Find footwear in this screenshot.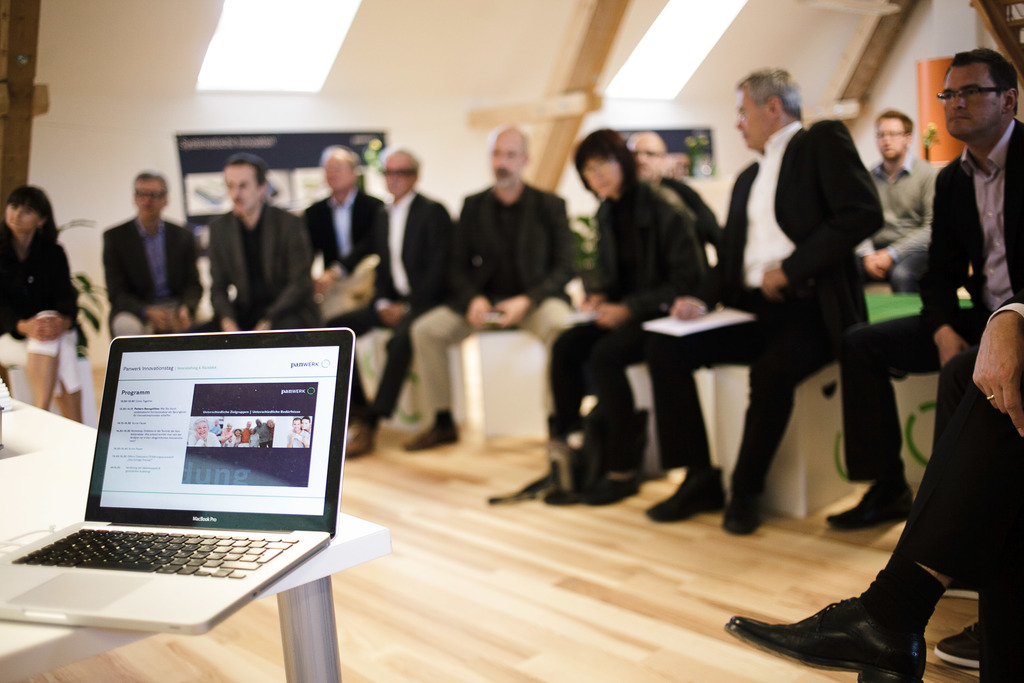
The bounding box for footwear is 343 423 376 462.
